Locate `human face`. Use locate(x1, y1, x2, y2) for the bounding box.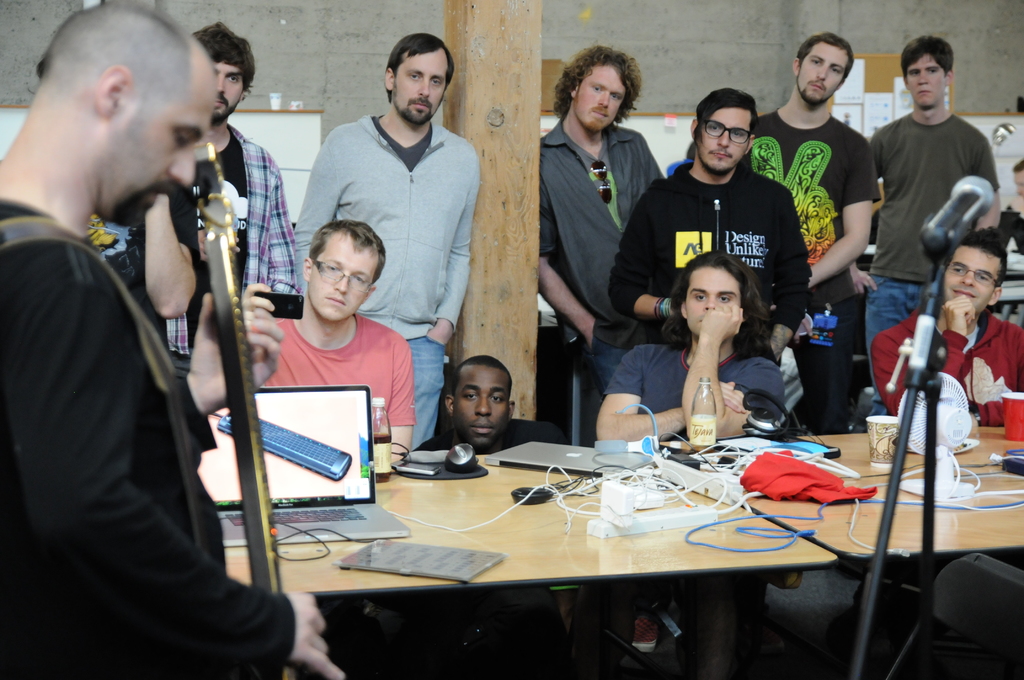
locate(800, 40, 844, 102).
